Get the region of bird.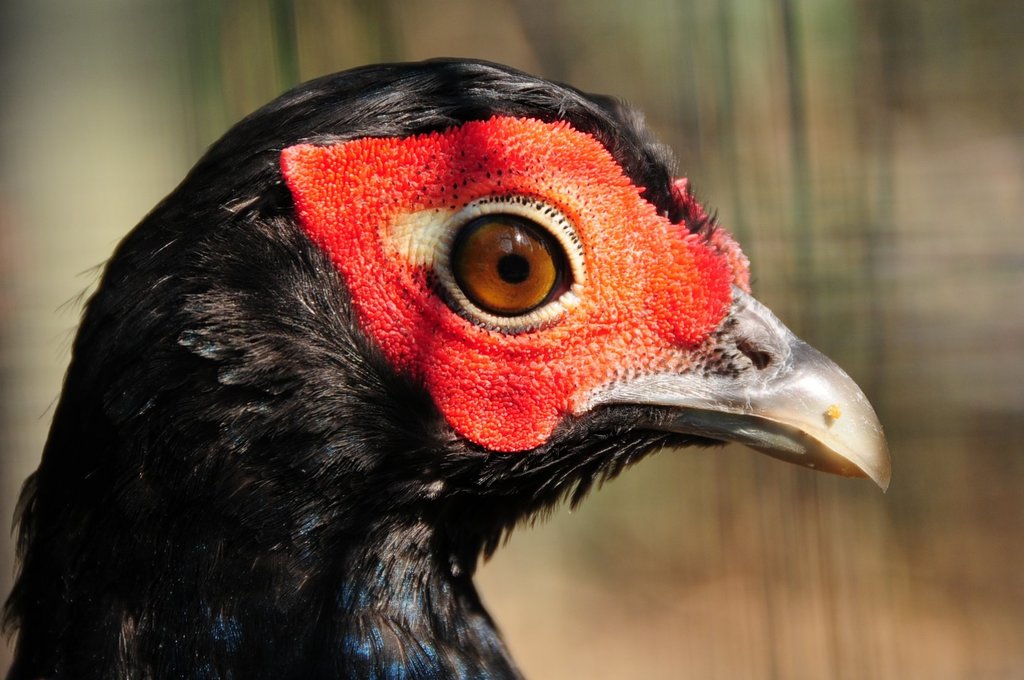
BBox(8, 66, 877, 679).
